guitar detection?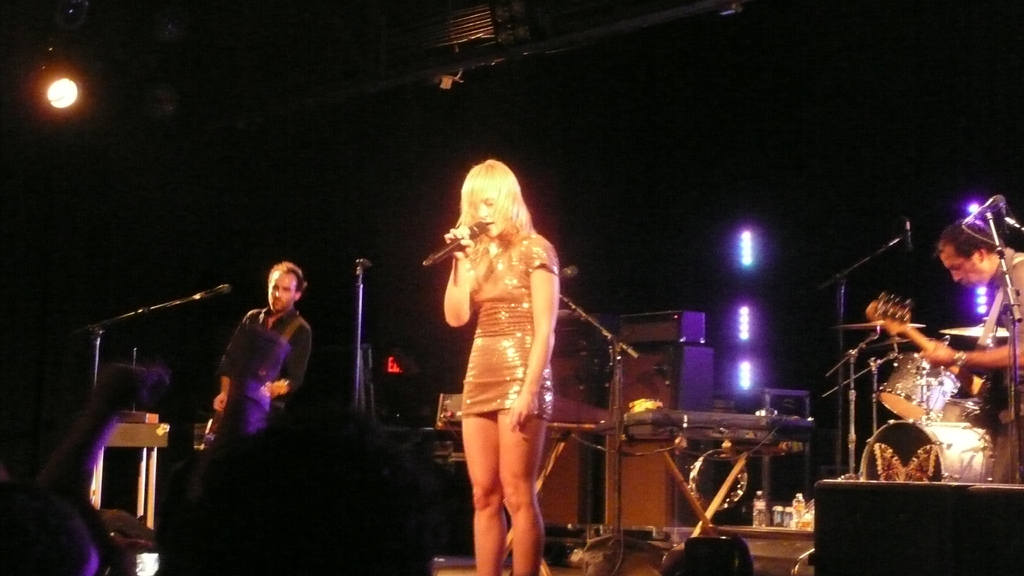
<region>861, 289, 1005, 415</region>
